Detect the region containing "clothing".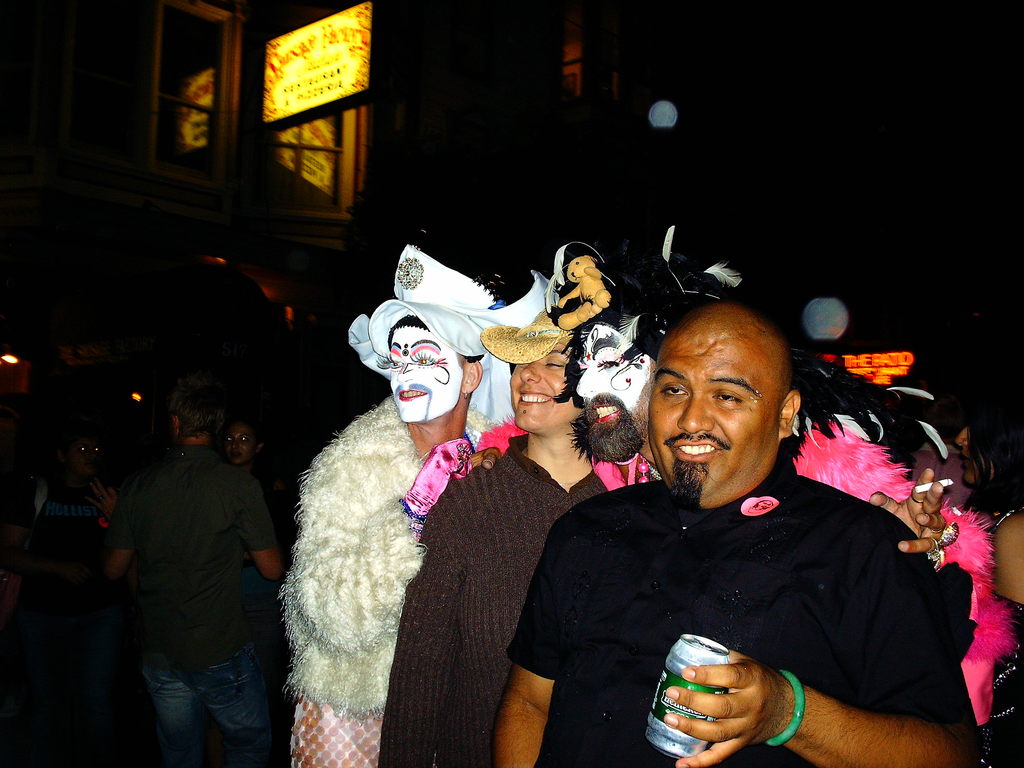
select_region(97, 444, 282, 666).
